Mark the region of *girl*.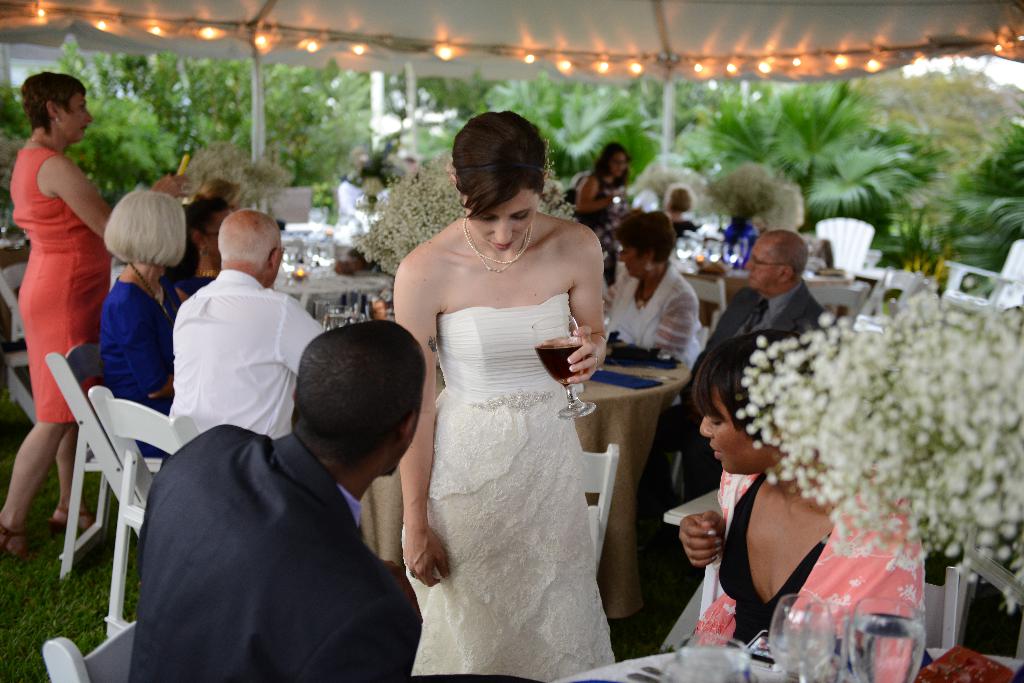
Region: box=[677, 328, 924, 682].
